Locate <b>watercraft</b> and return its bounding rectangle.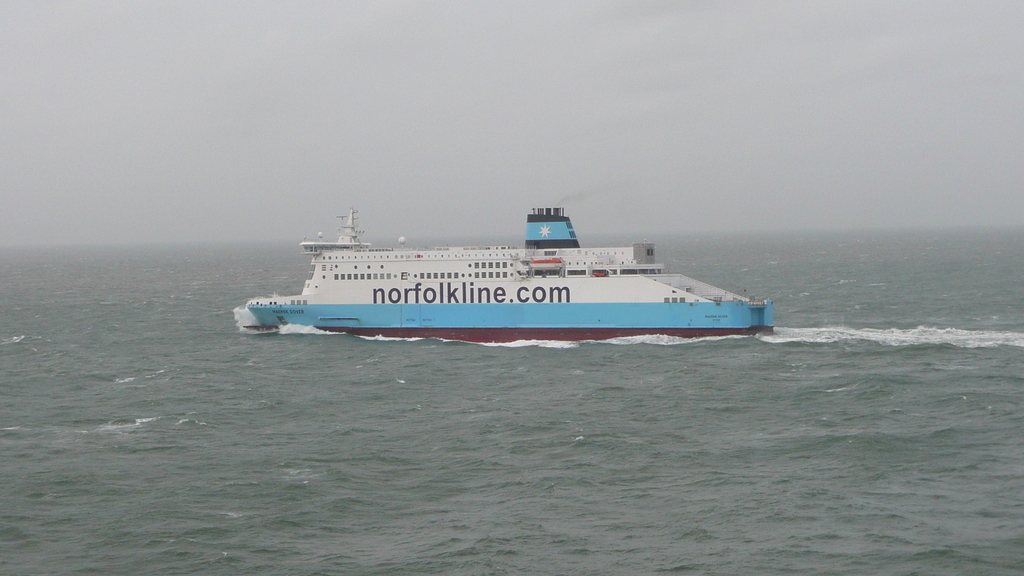
(x1=248, y1=207, x2=771, y2=331).
